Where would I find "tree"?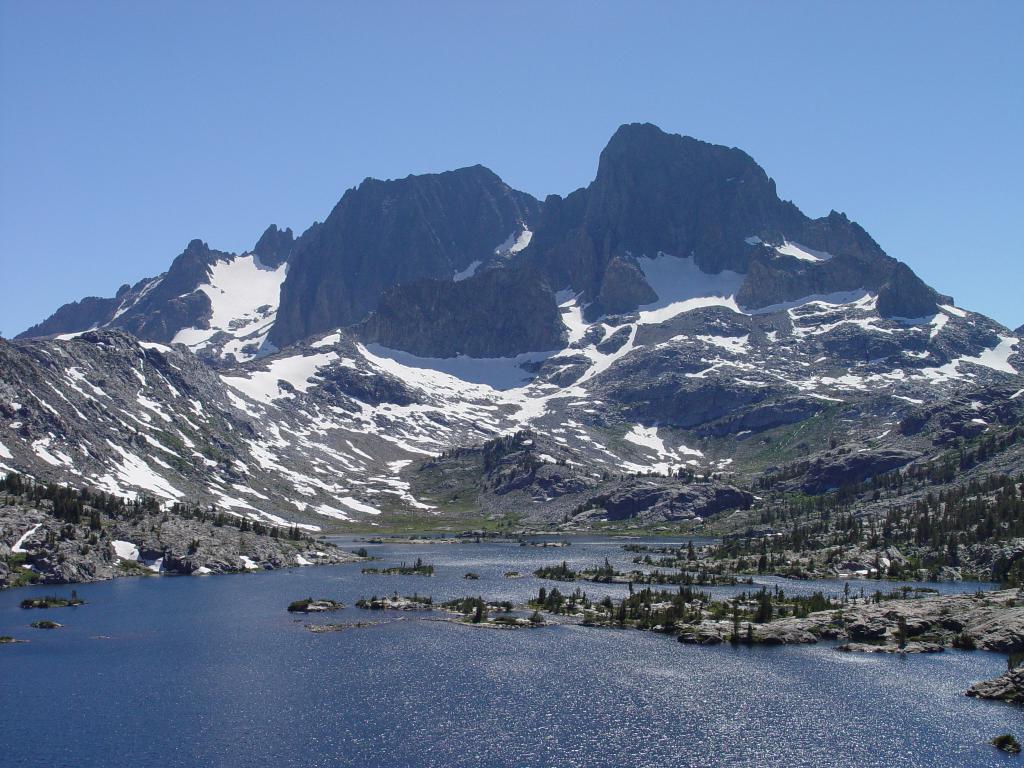
At [751,602,775,621].
